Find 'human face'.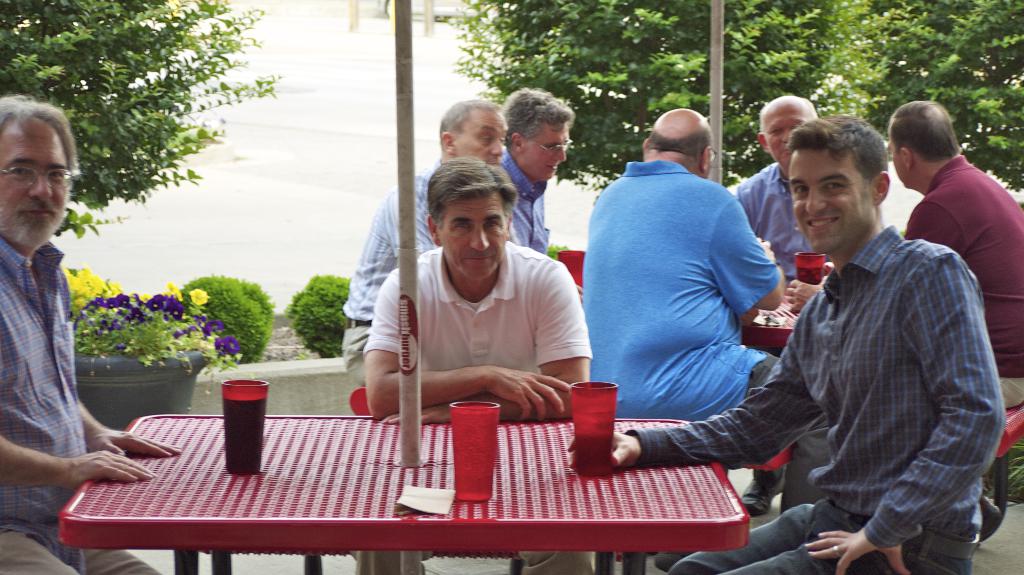
left=766, top=106, right=813, bottom=171.
